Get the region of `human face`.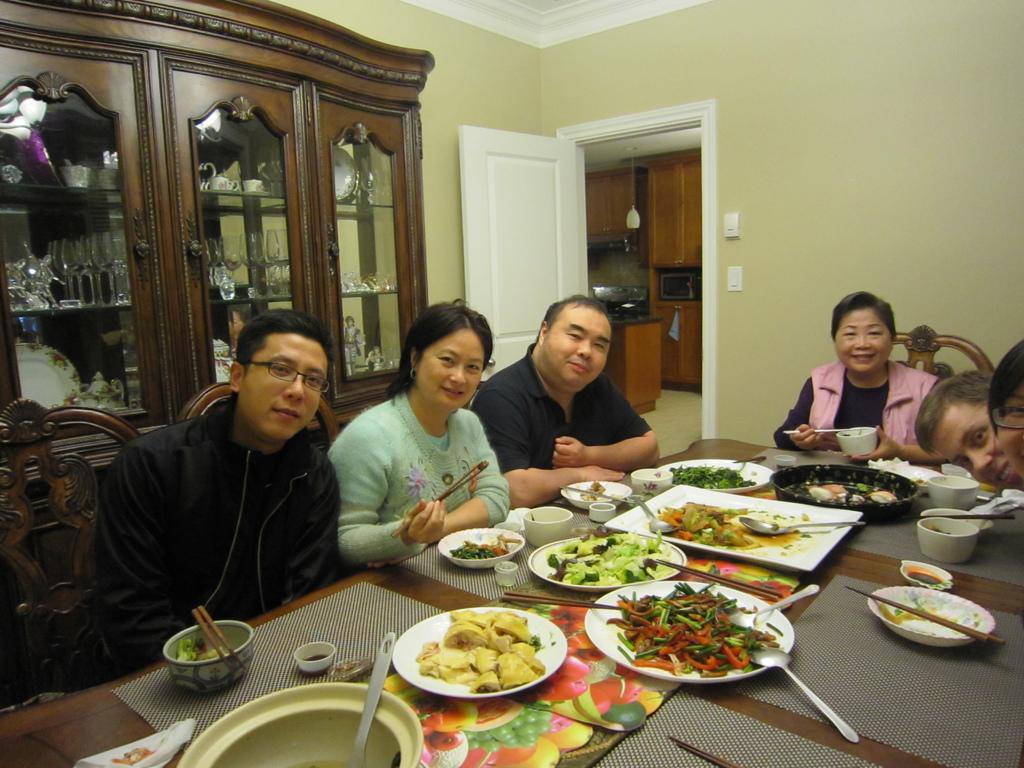
(x1=417, y1=330, x2=484, y2=409).
